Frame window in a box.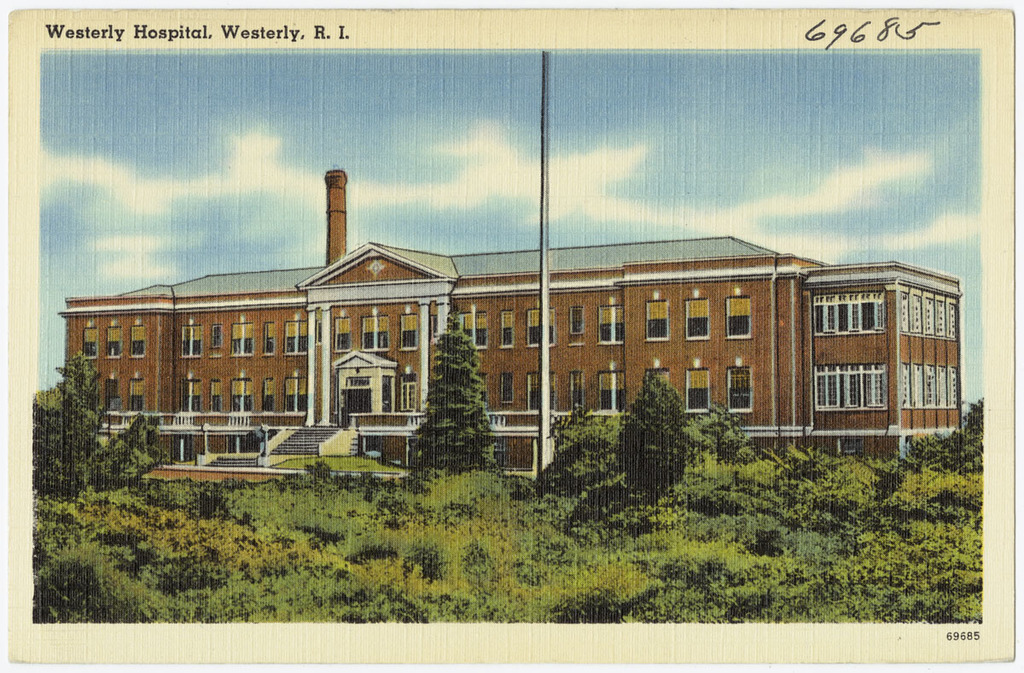
x1=210 y1=325 x2=222 y2=357.
